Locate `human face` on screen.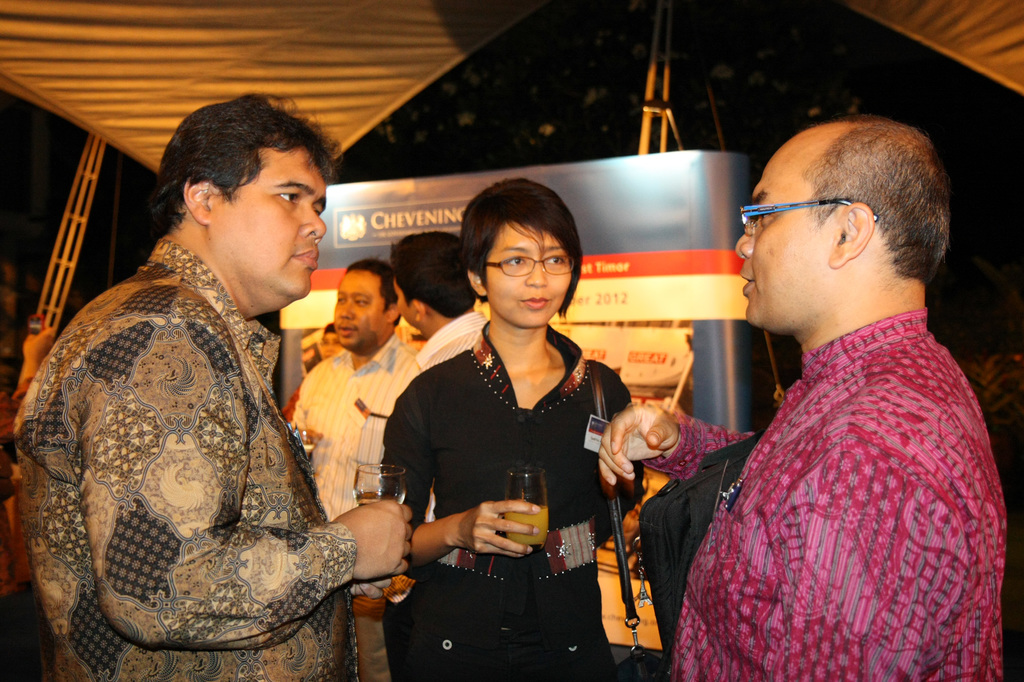
On screen at (730, 145, 829, 333).
